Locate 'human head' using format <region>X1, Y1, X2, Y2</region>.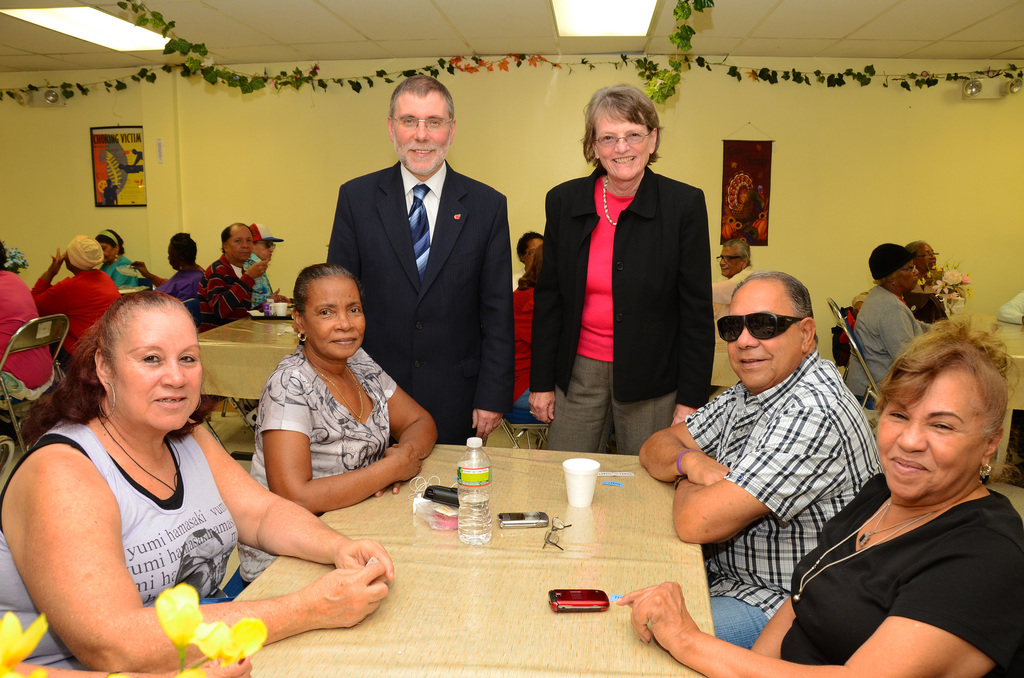
<region>64, 236, 101, 271</region>.
